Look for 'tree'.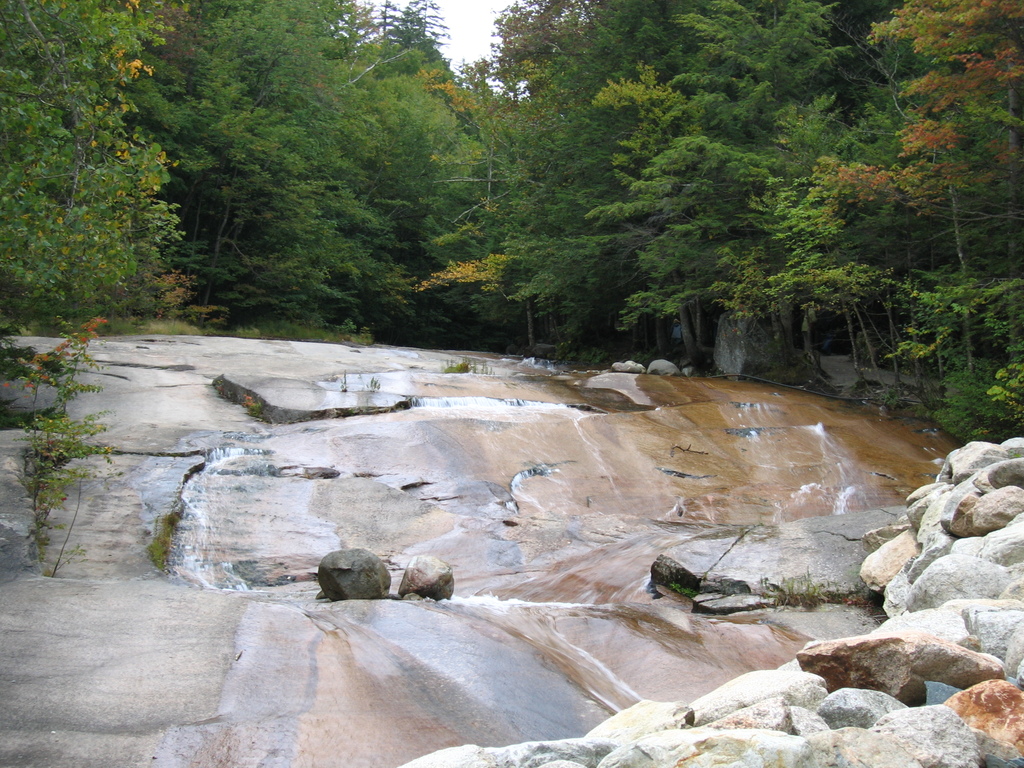
Found: [492, 0, 720, 382].
